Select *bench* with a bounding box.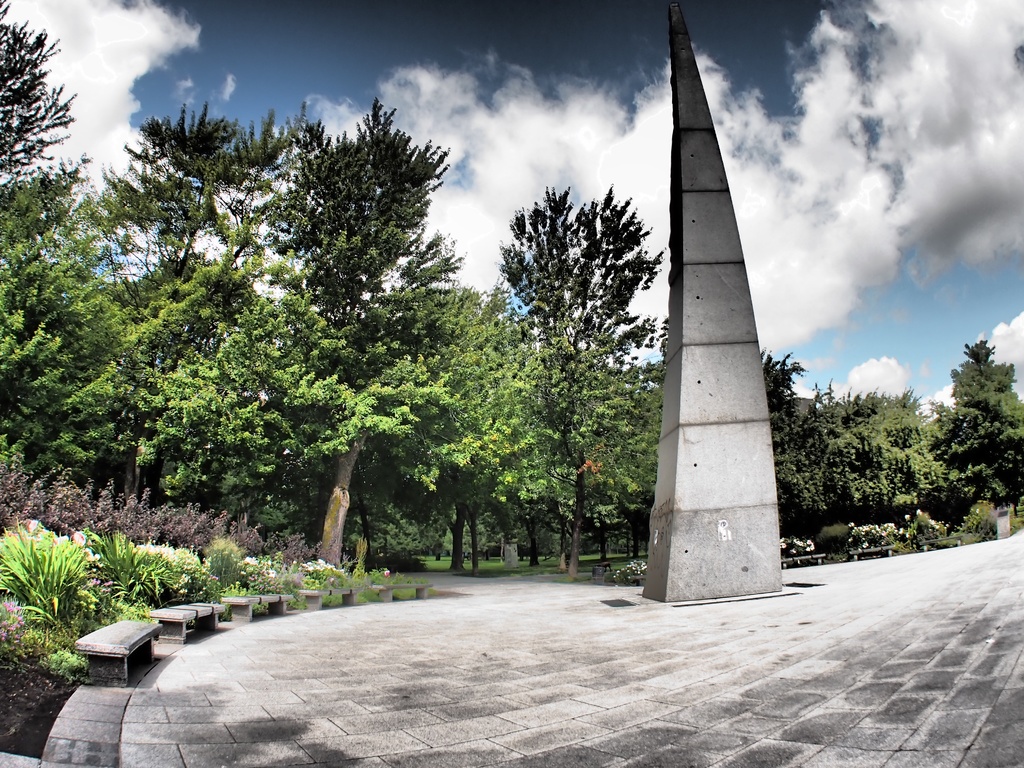
<region>73, 616, 159, 680</region>.
